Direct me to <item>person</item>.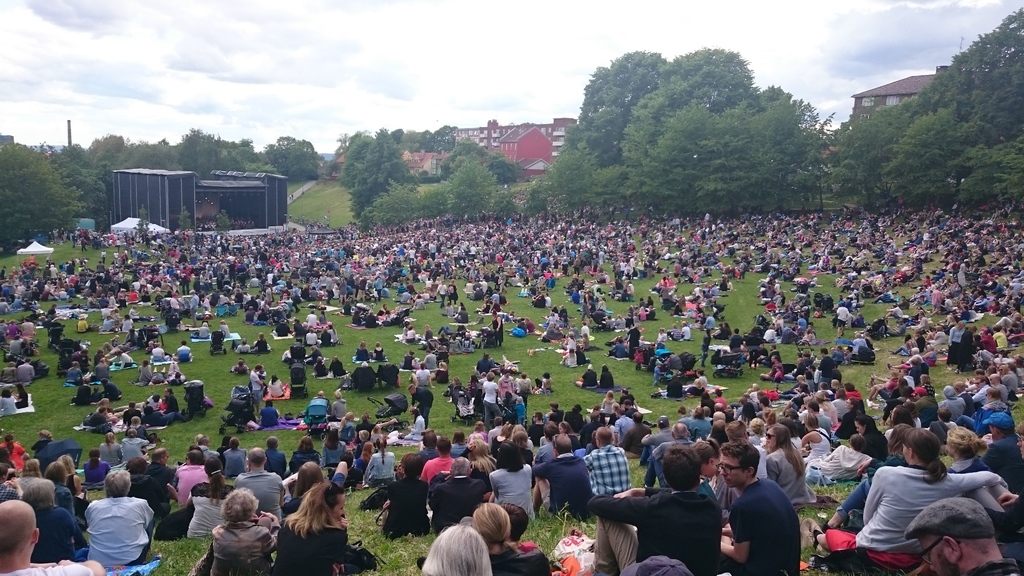
Direction: <box>250,233,355,276</box>.
